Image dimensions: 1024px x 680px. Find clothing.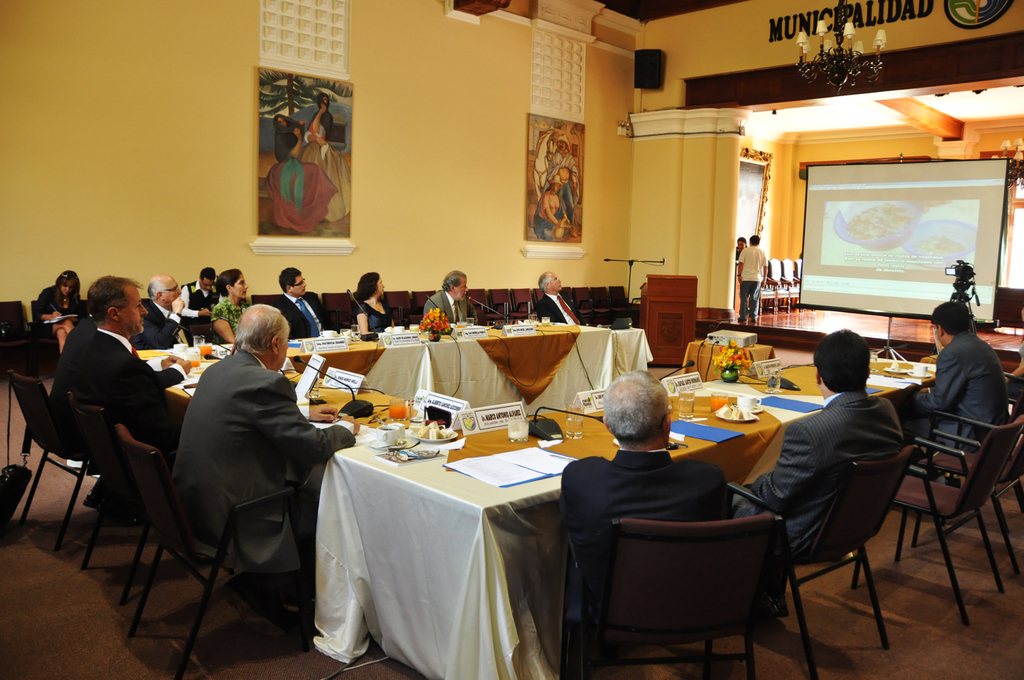
<bbox>734, 243, 768, 316</bbox>.
